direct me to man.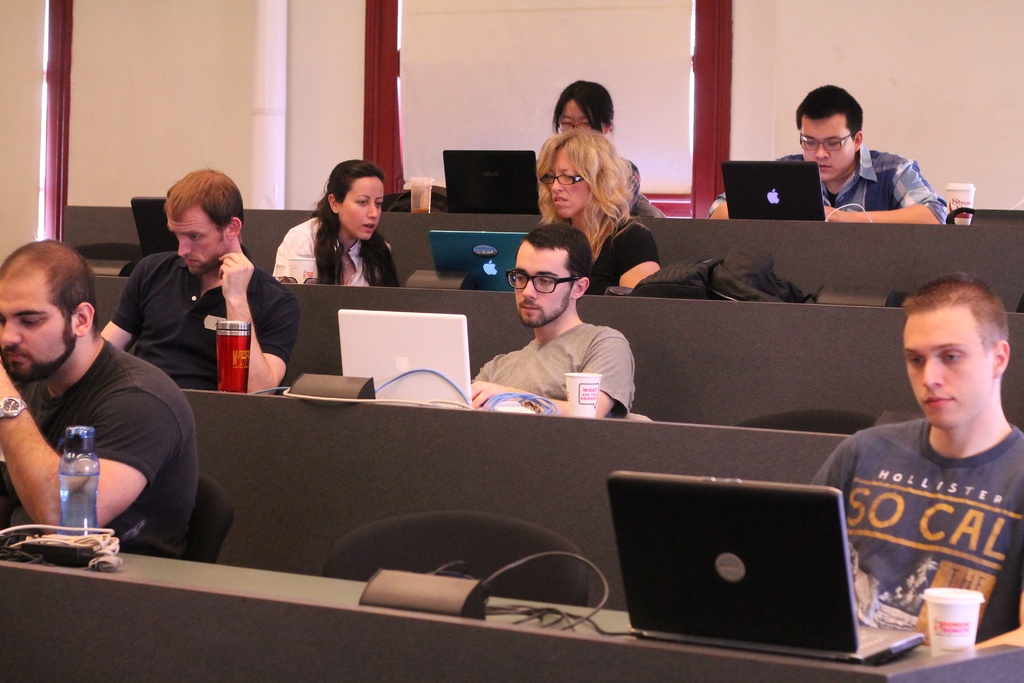
Direction: (465,228,657,415).
